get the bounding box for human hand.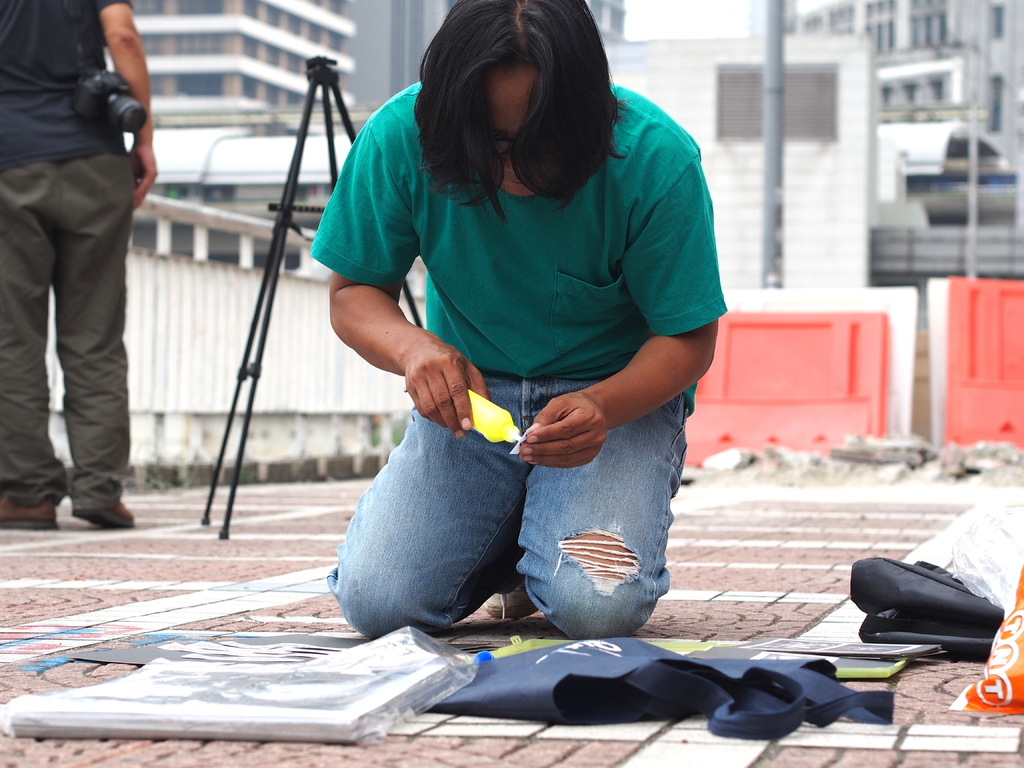
Rect(391, 317, 478, 422).
